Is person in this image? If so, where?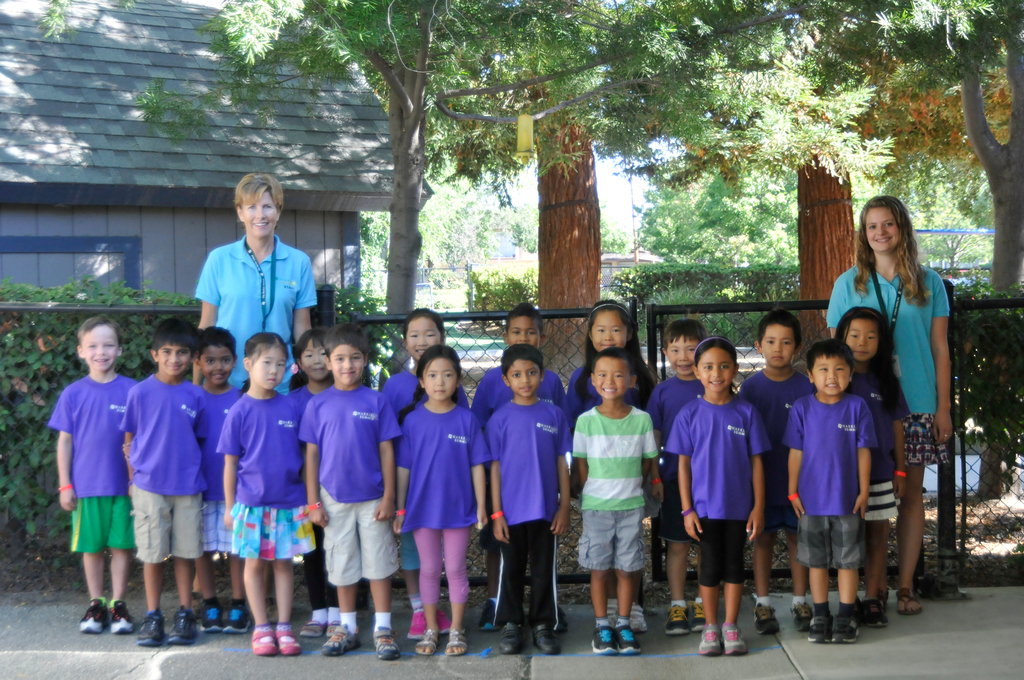
Yes, at select_region(279, 303, 332, 658).
